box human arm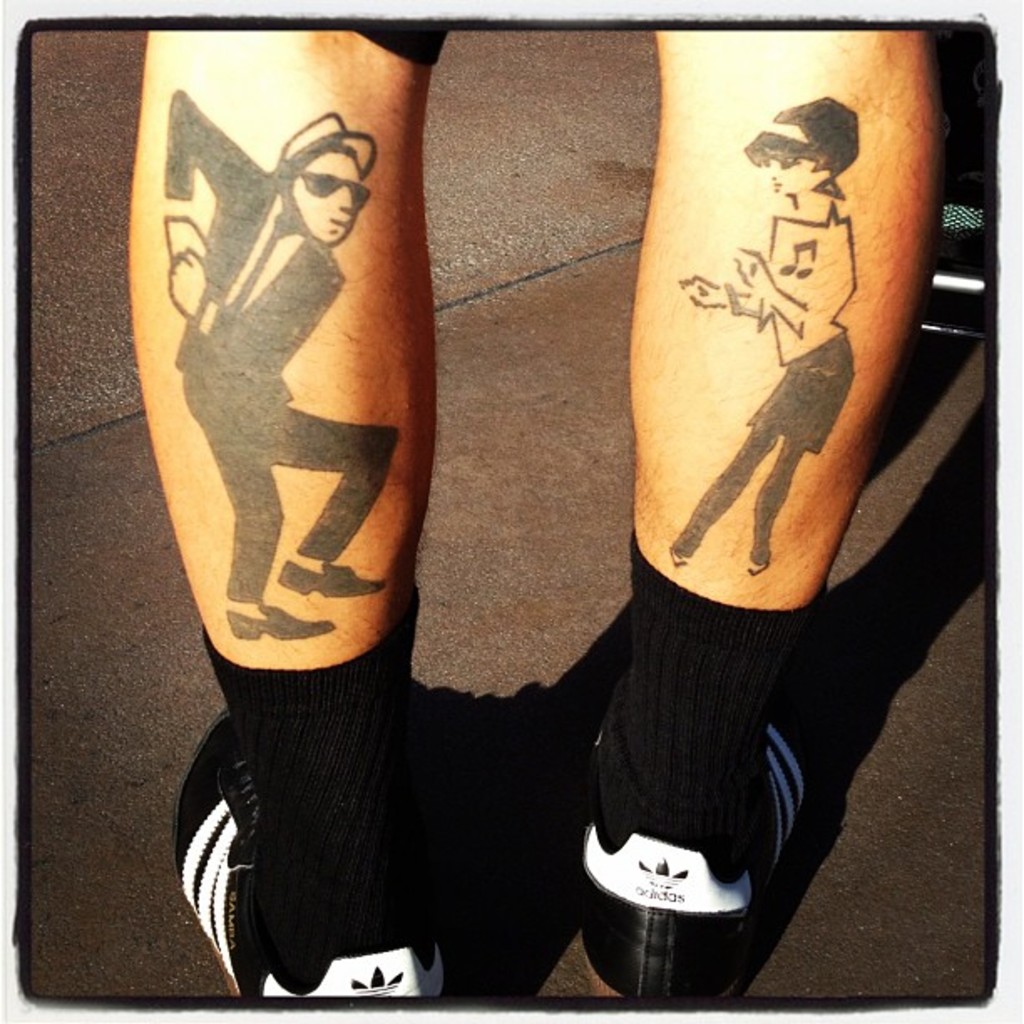
BBox(166, 85, 241, 256)
